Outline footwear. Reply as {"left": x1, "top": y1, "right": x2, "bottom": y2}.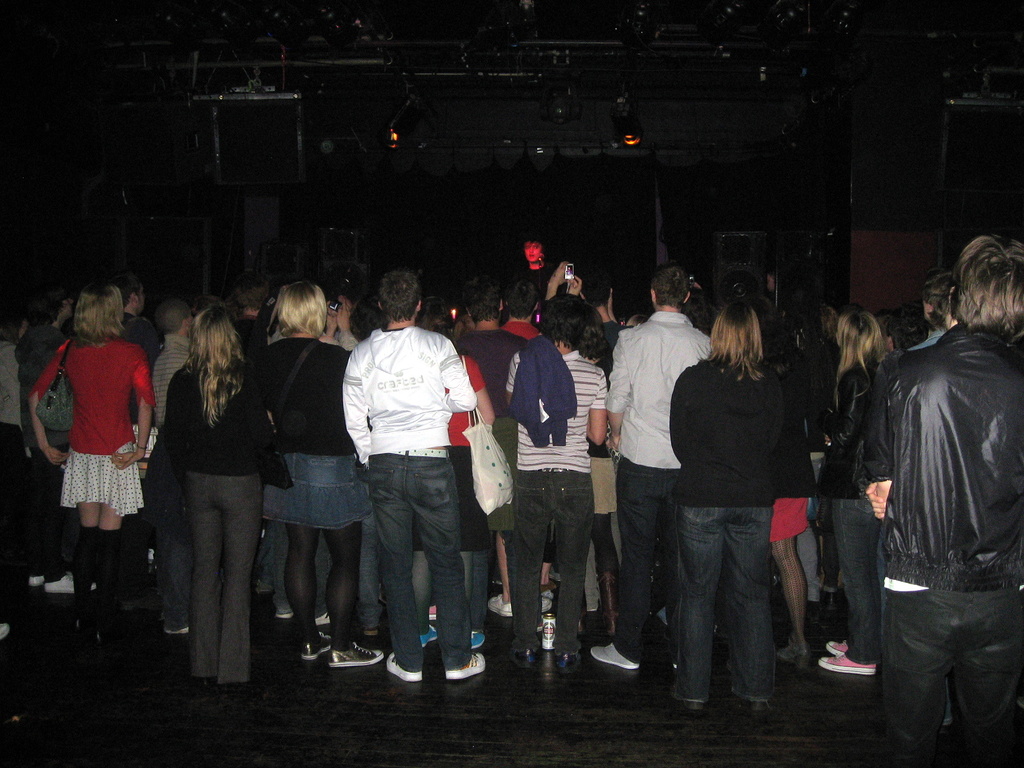
{"left": 447, "top": 650, "right": 486, "bottom": 680}.
